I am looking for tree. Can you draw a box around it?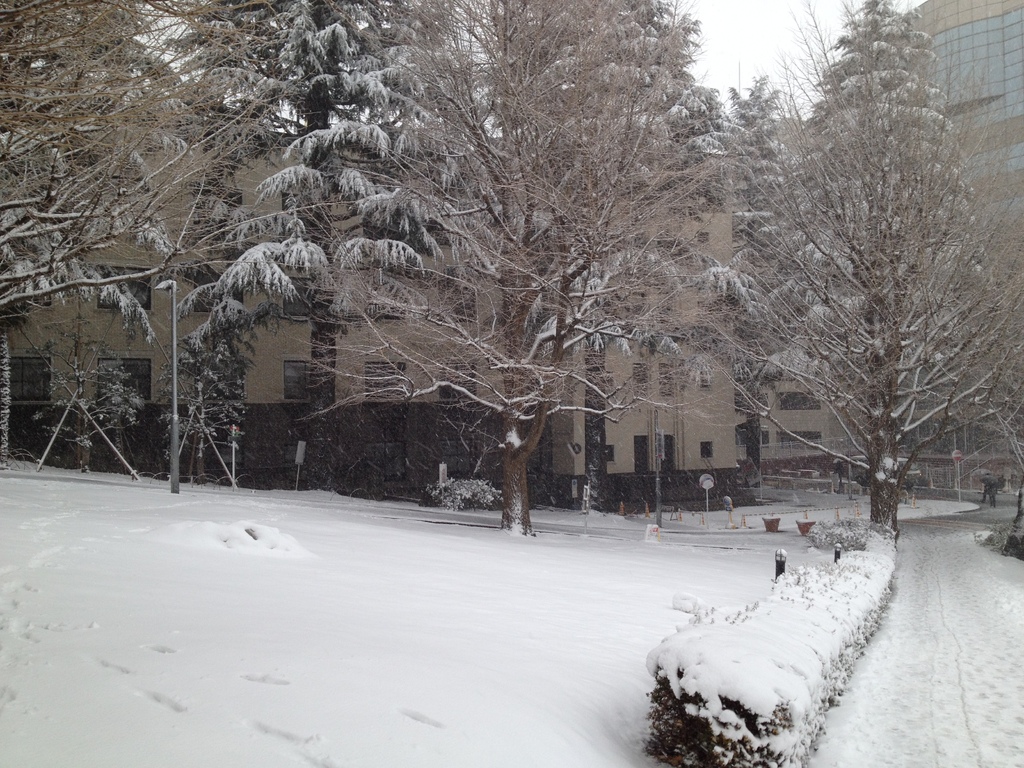
Sure, the bounding box is crop(717, 31, 1002, 548).
